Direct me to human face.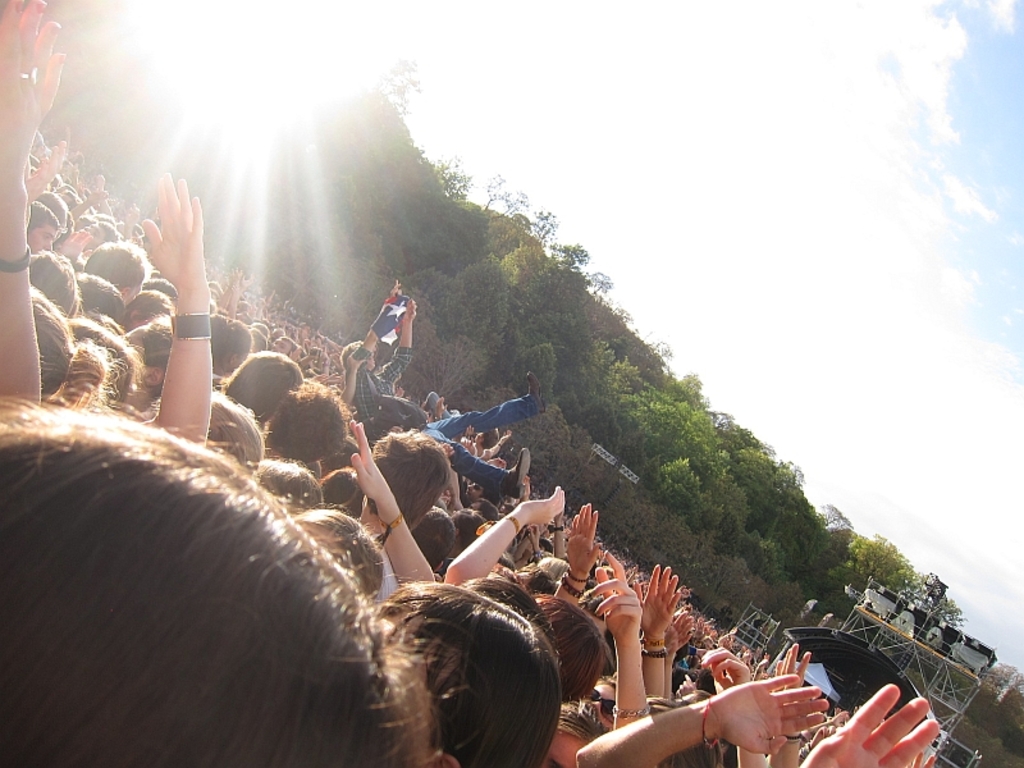
Direction: [left=24, top=223, right=56, bottom=256].
